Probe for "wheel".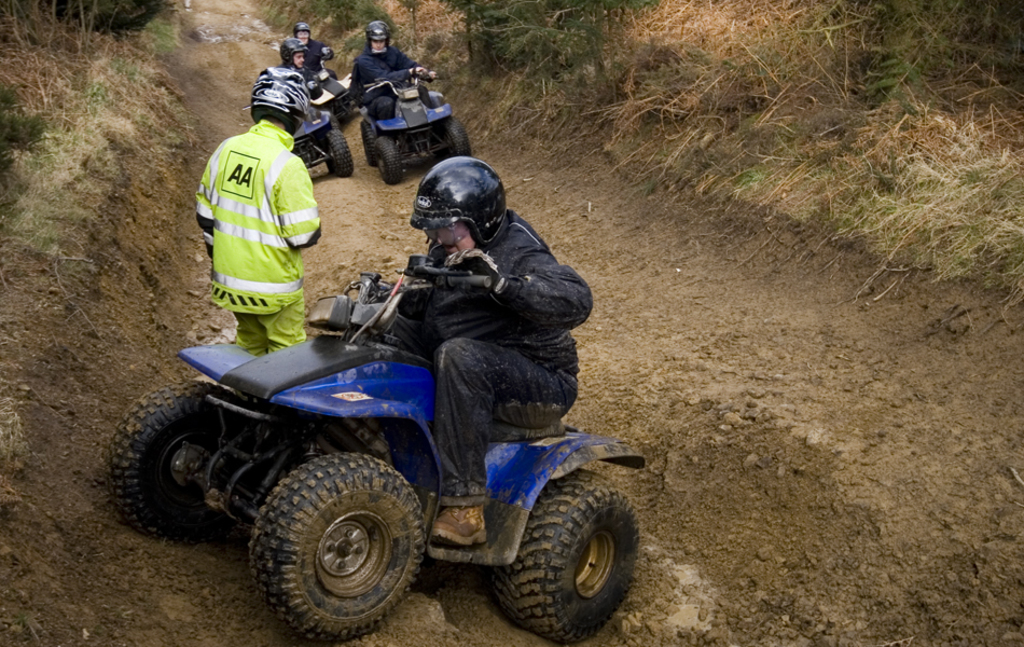
Probe result: rect(110, 383, 265, 540).
